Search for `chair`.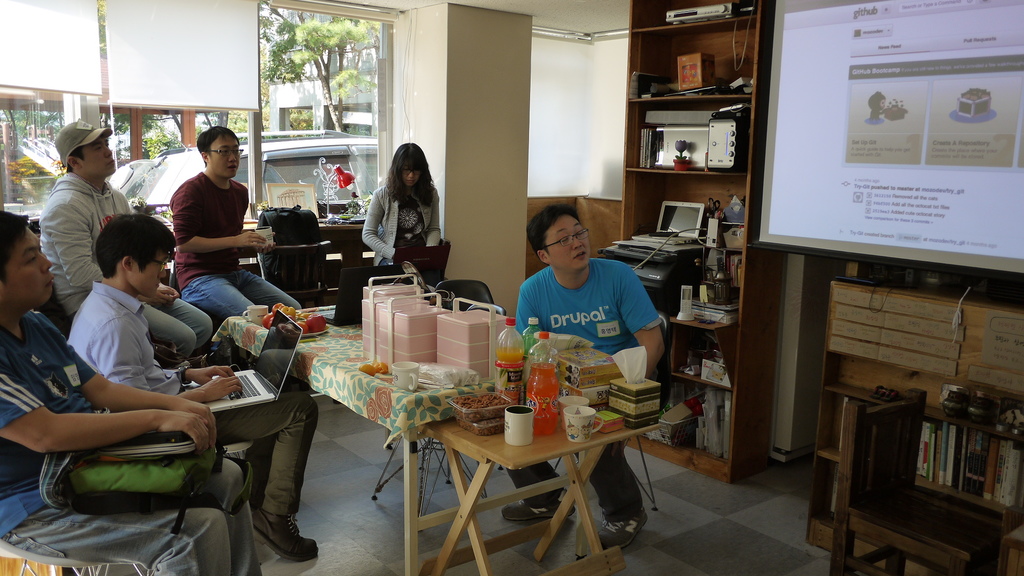
Found at locate(371, 309, 509, 532).
